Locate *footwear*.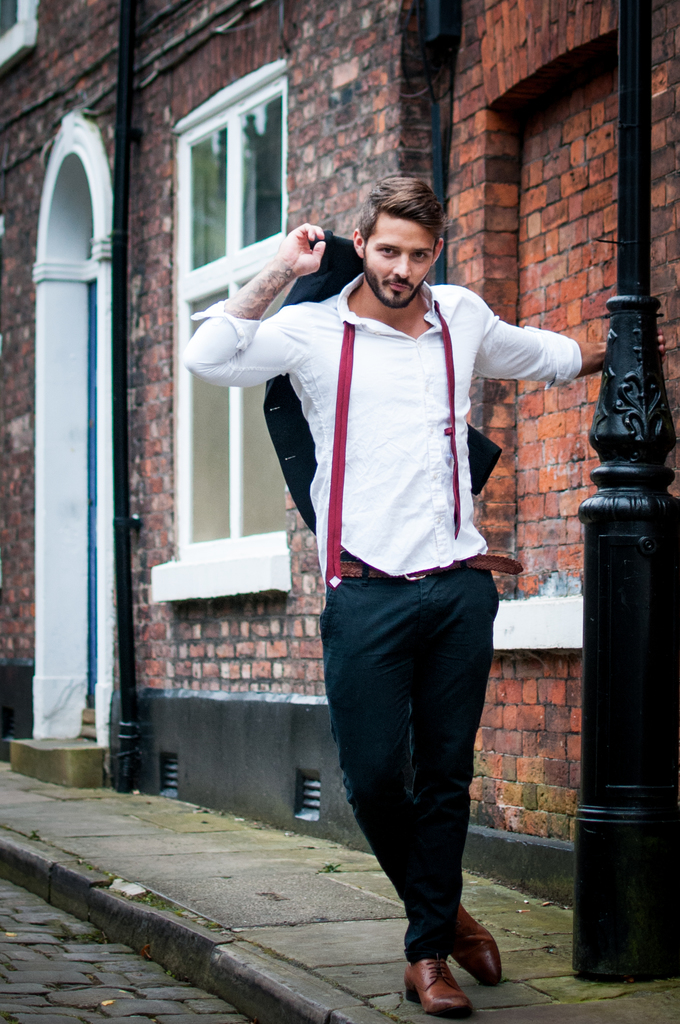
Bounding box: 406:927:501:1012.
